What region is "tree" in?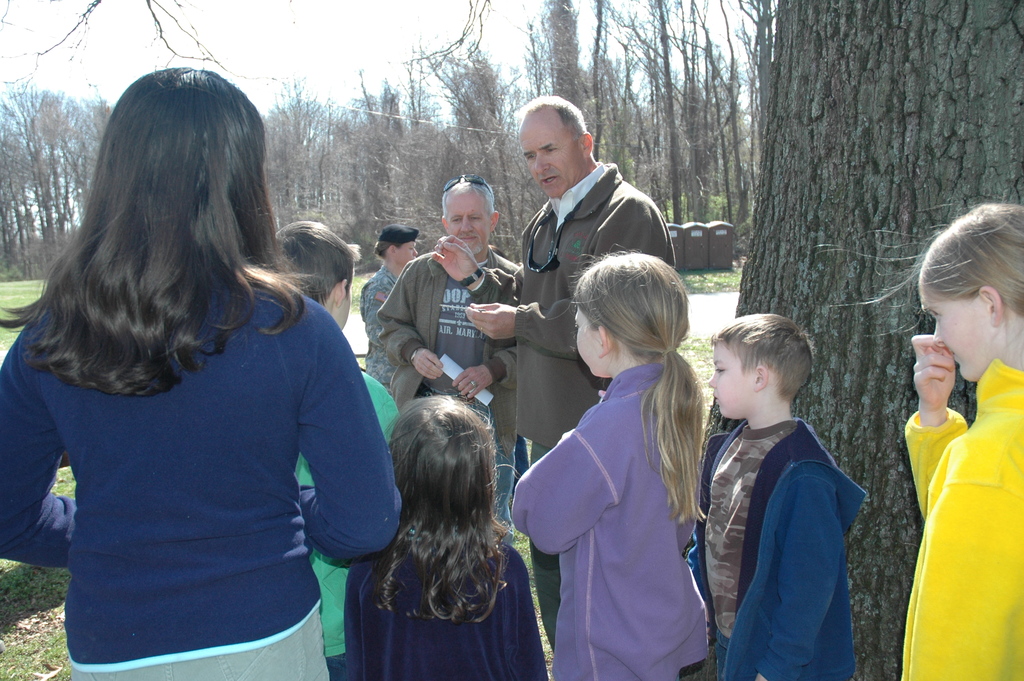
(x1=45, y1=94, x2=115, y2=267).
